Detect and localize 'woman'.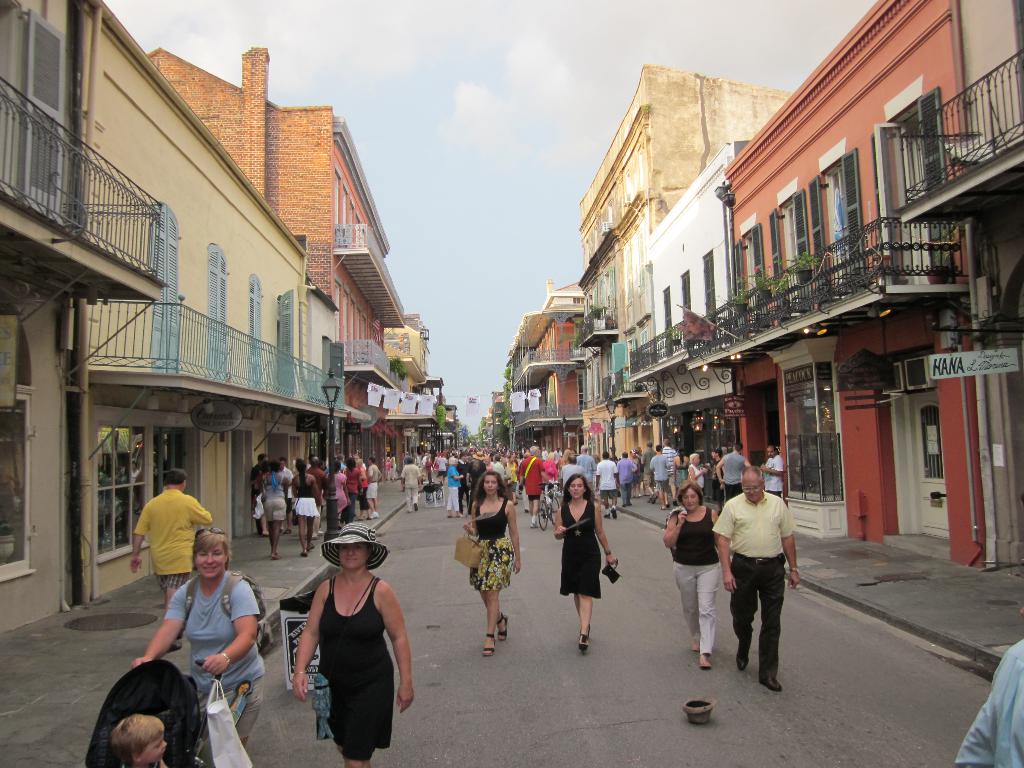
Localized at [x1=291, y1=461, x2=323, y2=553].
